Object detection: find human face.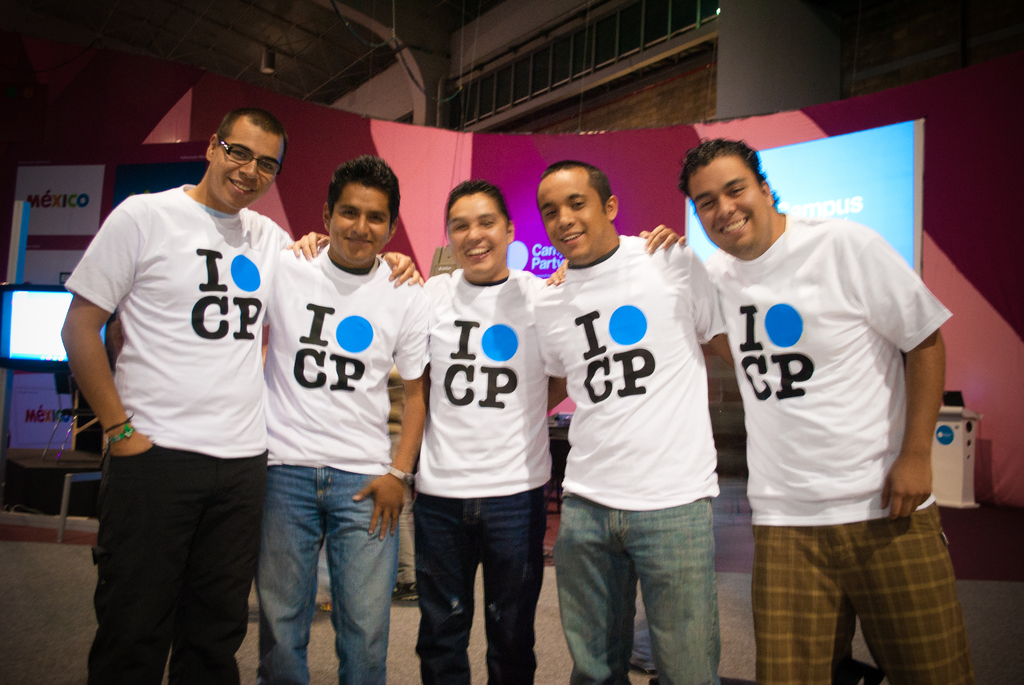
rect(209, 129, 283, 210).
